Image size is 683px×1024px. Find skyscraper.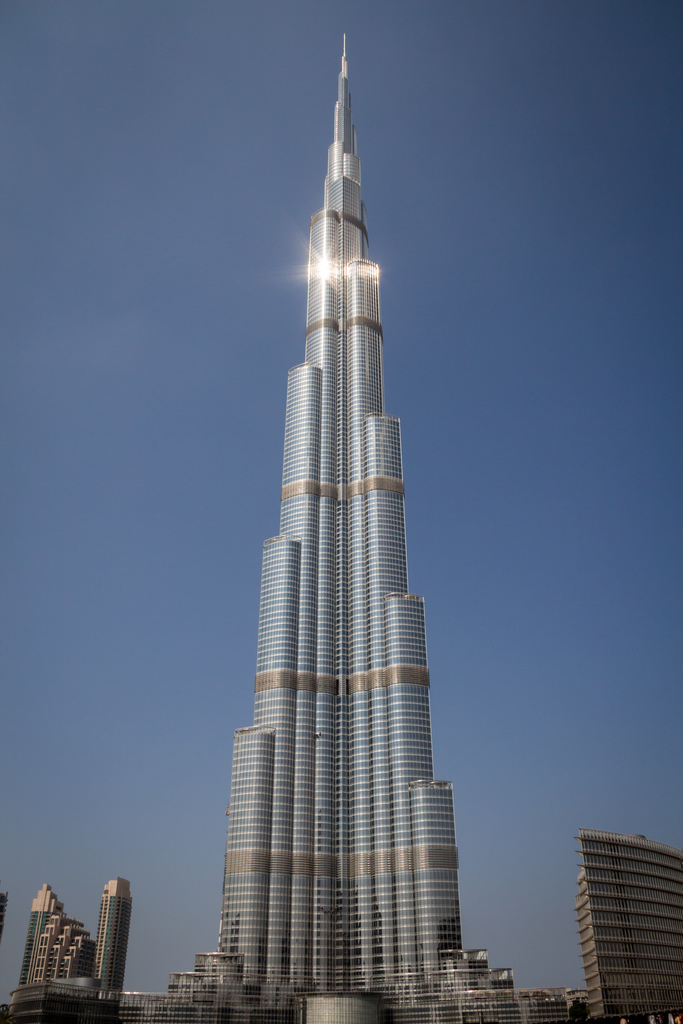
x1=202 y1=70 x2=475 y2=975.
